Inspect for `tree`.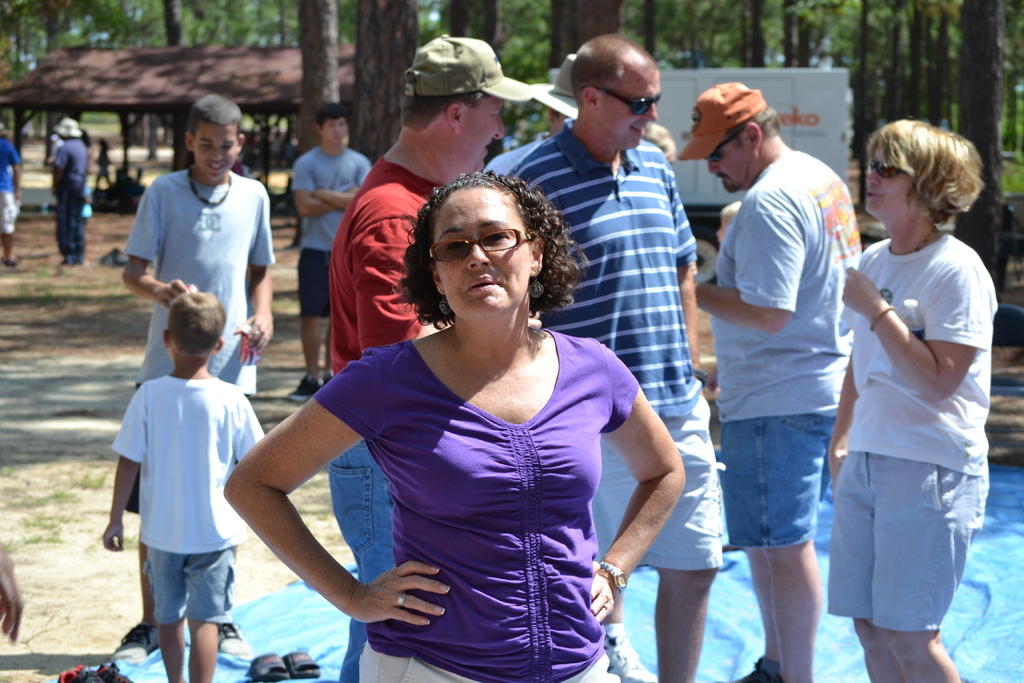
Inspection: pyautogui.locateOnScreen(351, 0, 414, 148).
